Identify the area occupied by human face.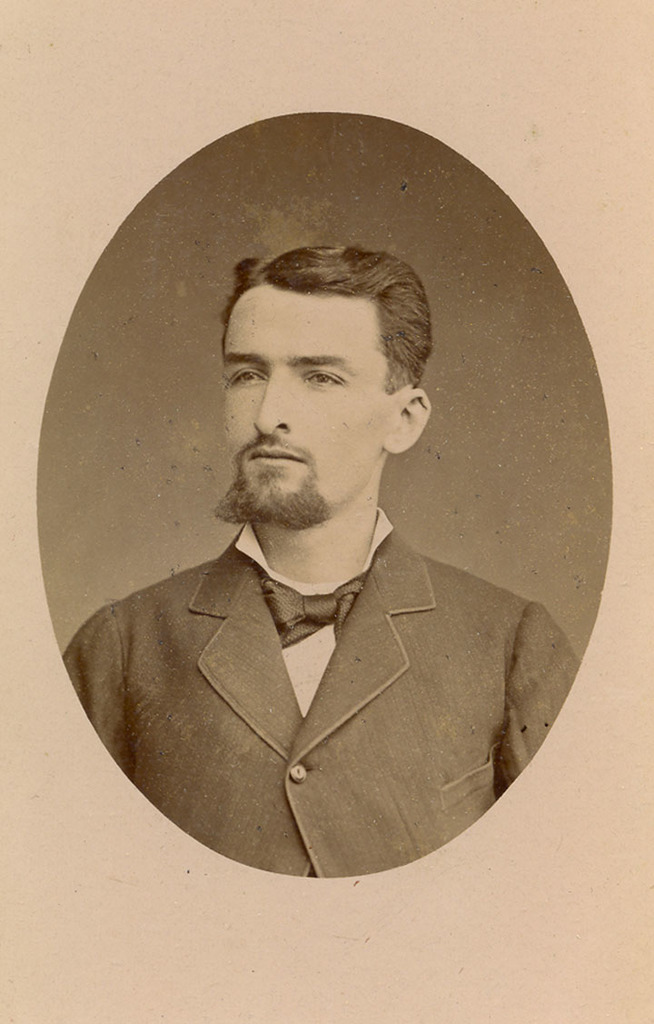
Area: 222,281,399,522.
